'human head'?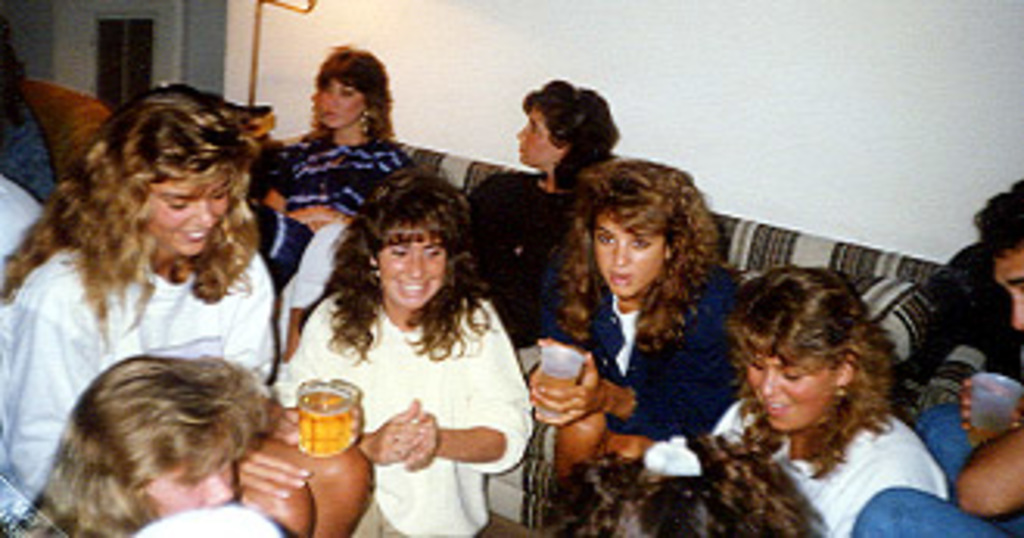
box=[576, 162, 691, 302]
